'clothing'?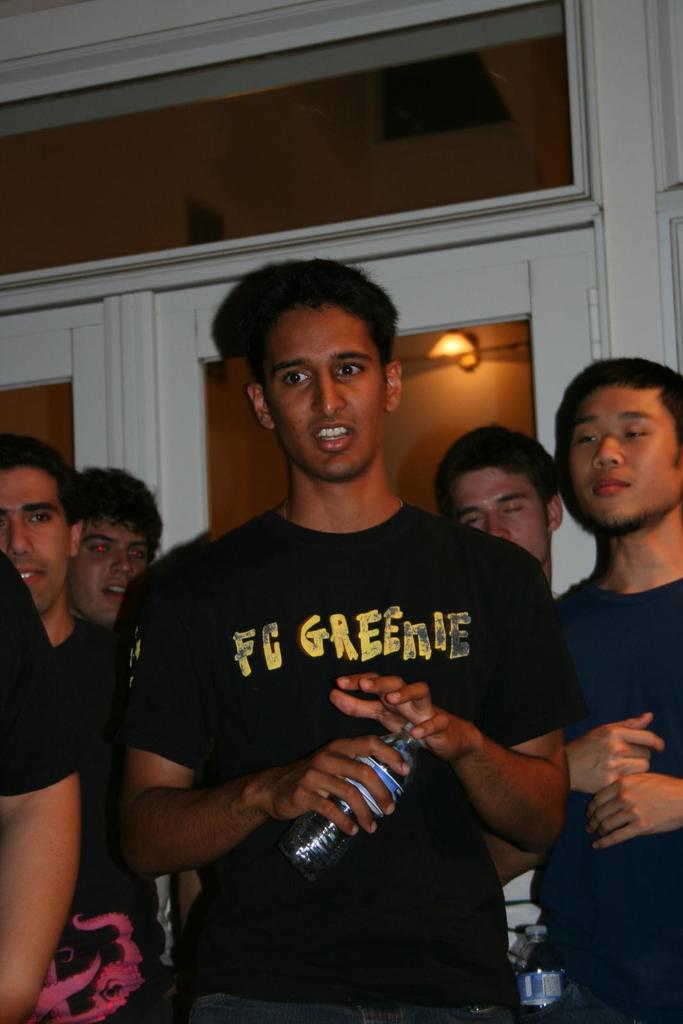
108:378:583:1021
